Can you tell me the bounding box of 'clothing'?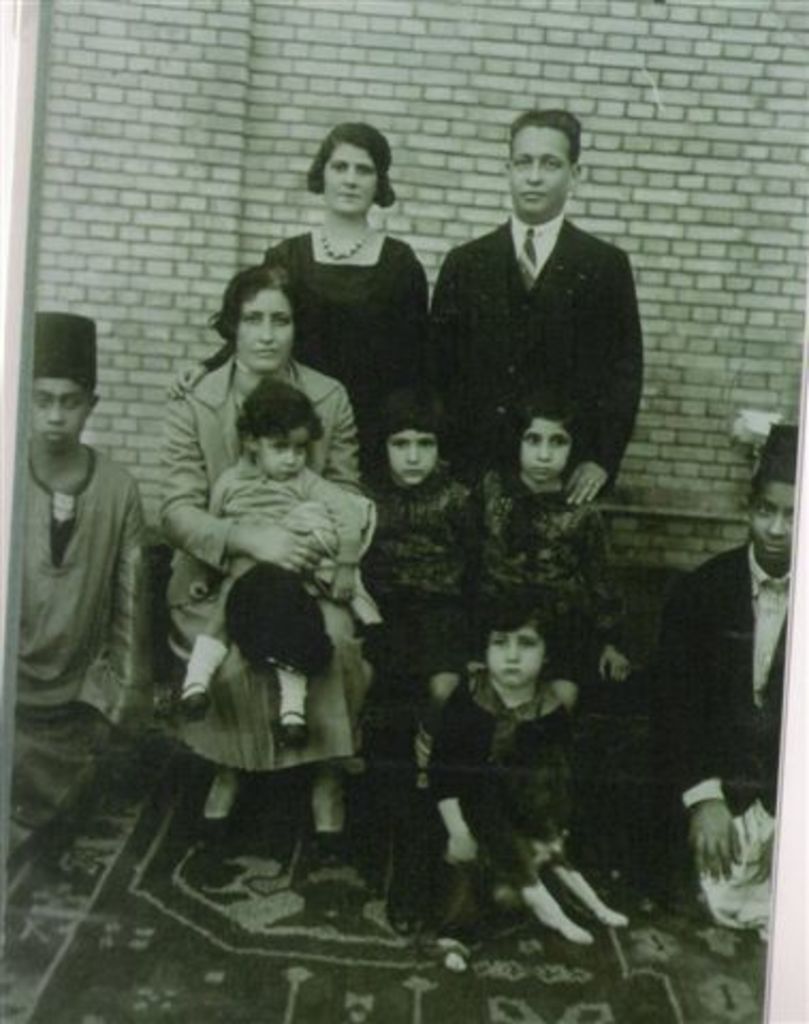
detection(164, 352, 395, 751).
